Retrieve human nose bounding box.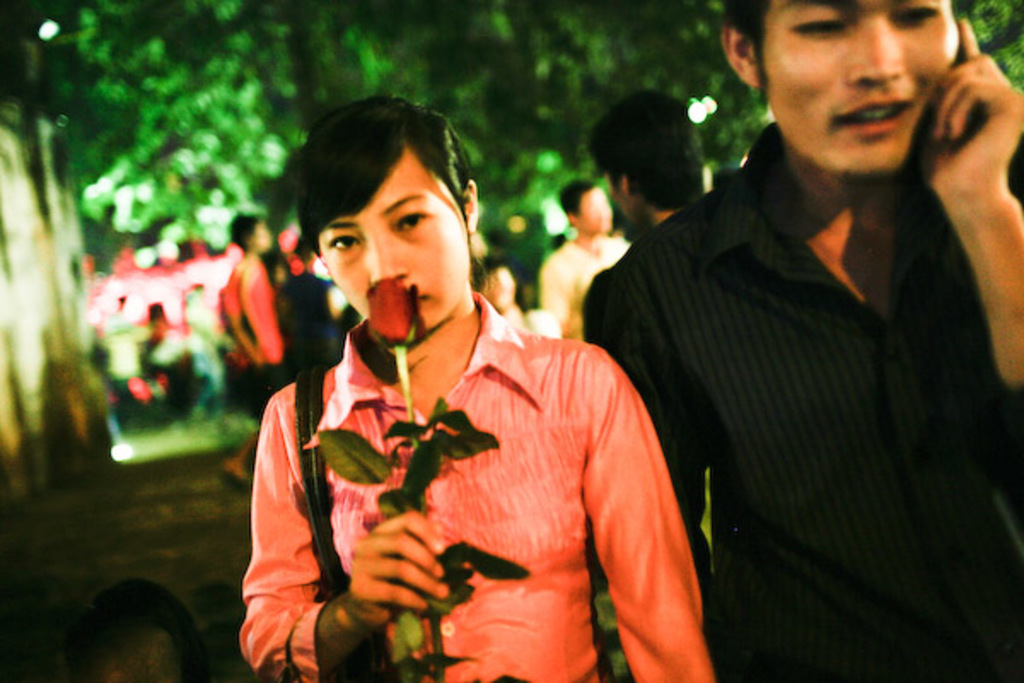
Bounding box: BBox(847, 12, 903, 87).
